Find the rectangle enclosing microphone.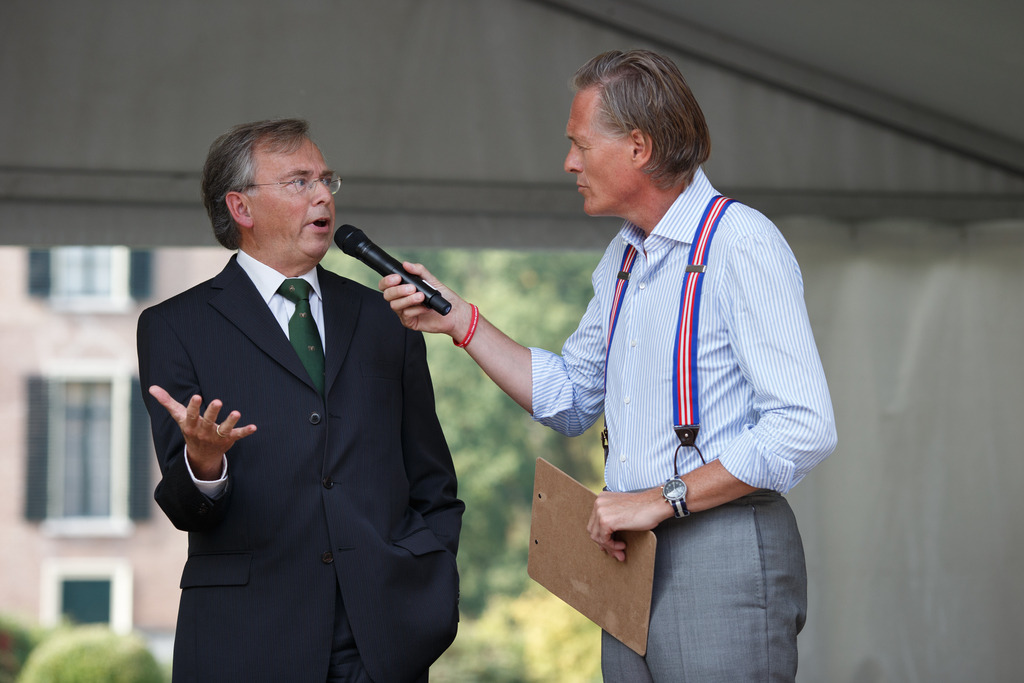
327, 227, 449, 320.
